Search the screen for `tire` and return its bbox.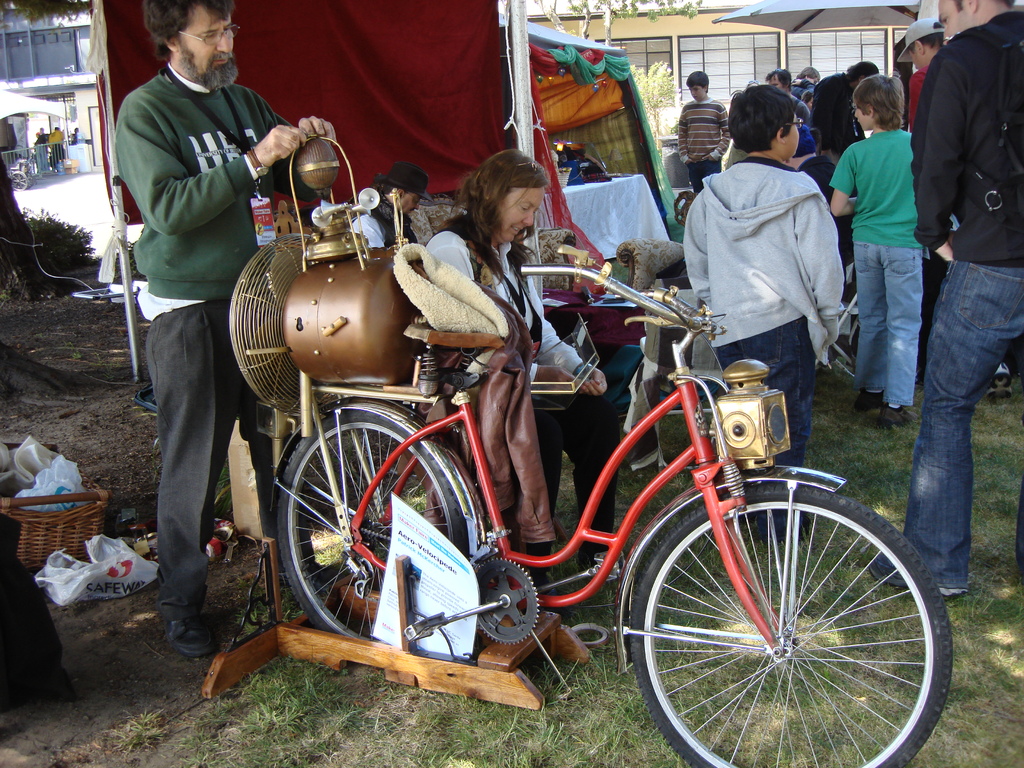
Found: [279,412,467,634].
